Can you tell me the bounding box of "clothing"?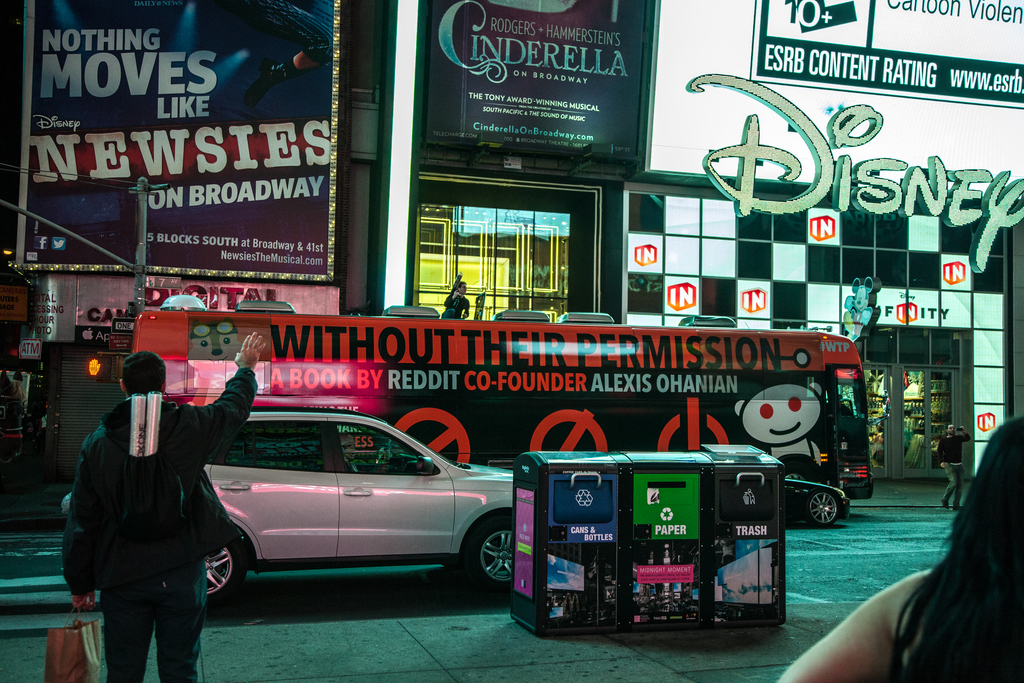
62, 367, 261, 592.
